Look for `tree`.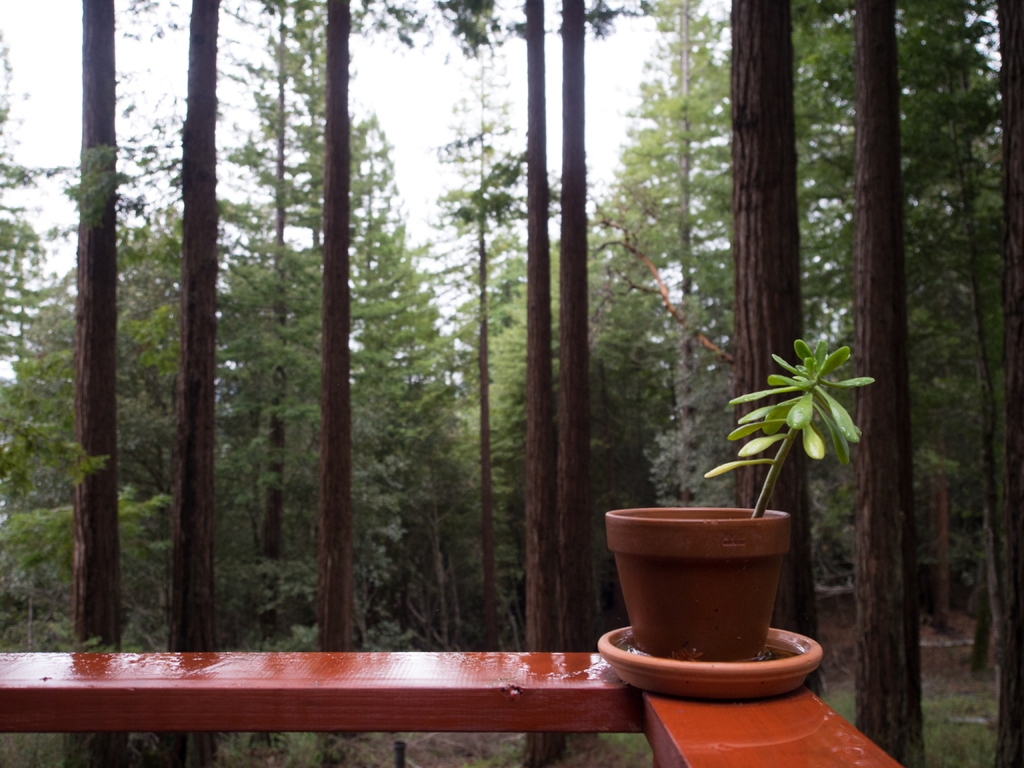
Found: x1=735, y1=0, x2=824, y2=696.
